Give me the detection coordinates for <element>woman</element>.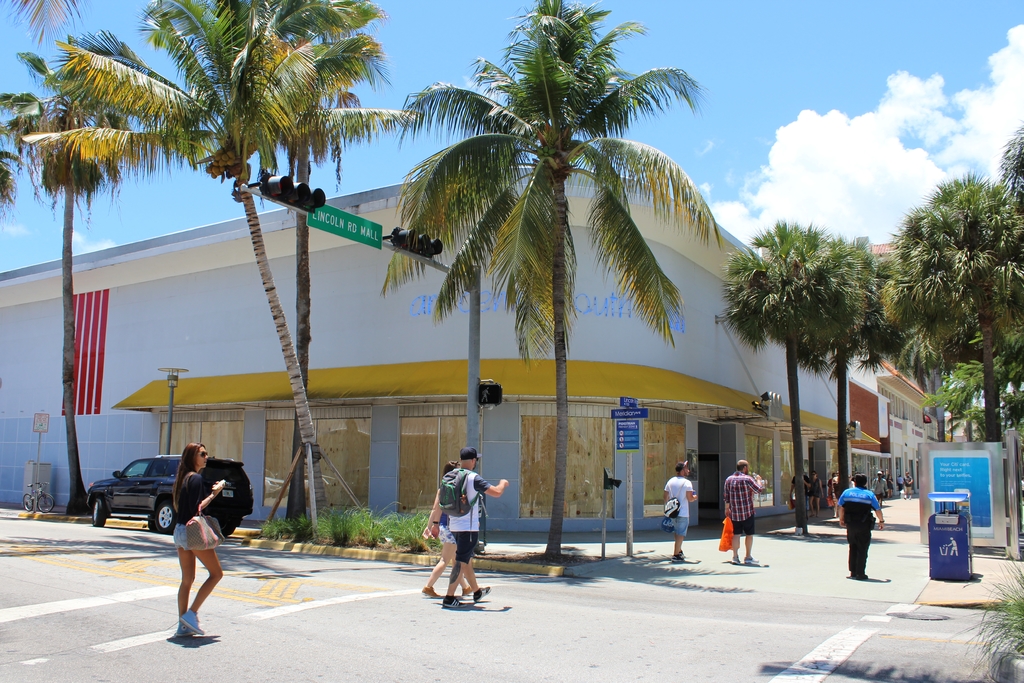
left=155, top=458, right=221, bottom=647.
